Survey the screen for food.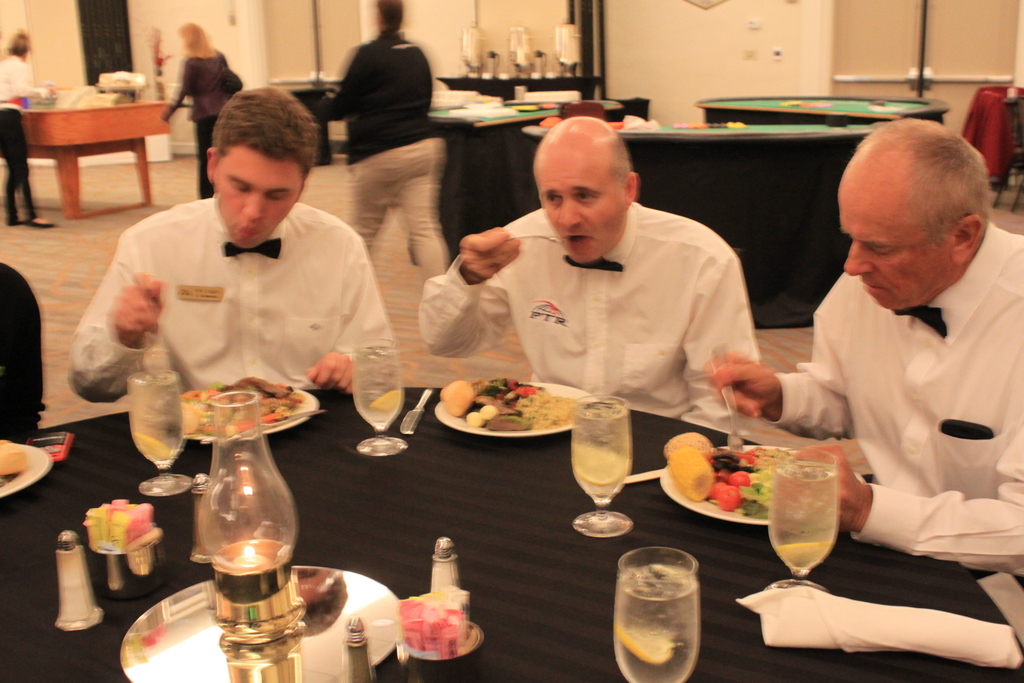
Survey found: x1=445 y1=375 x2=575 y2=431.
